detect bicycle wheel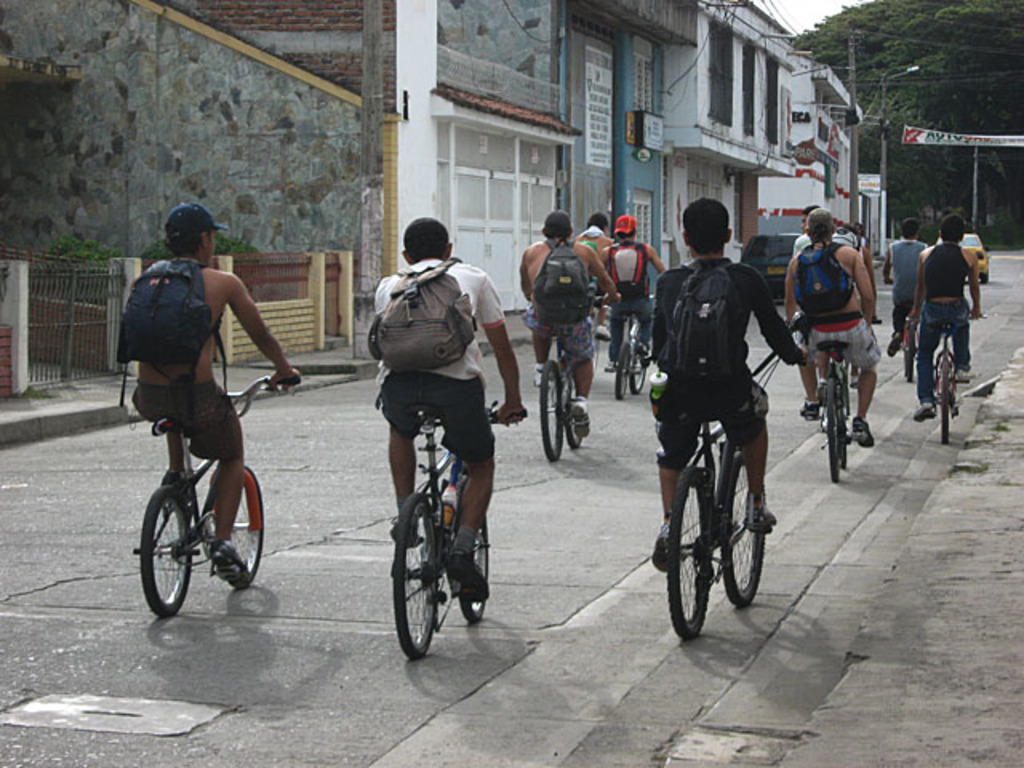
box=[466, 515, 491, 627]
